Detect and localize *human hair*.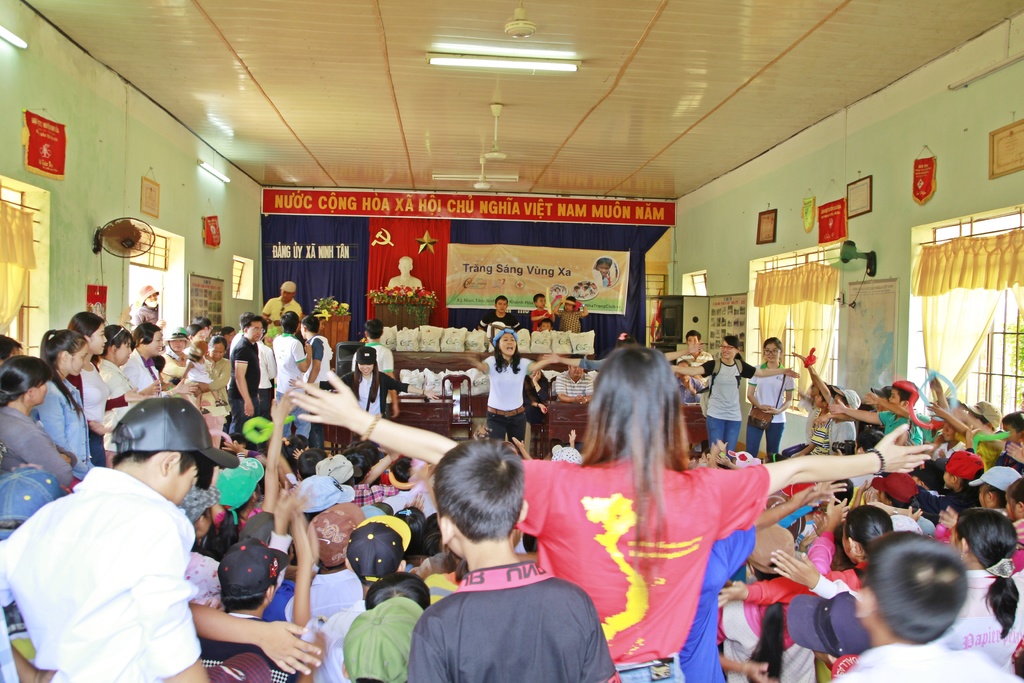
Localized at <region>211, 334, 227, 350</region>.
